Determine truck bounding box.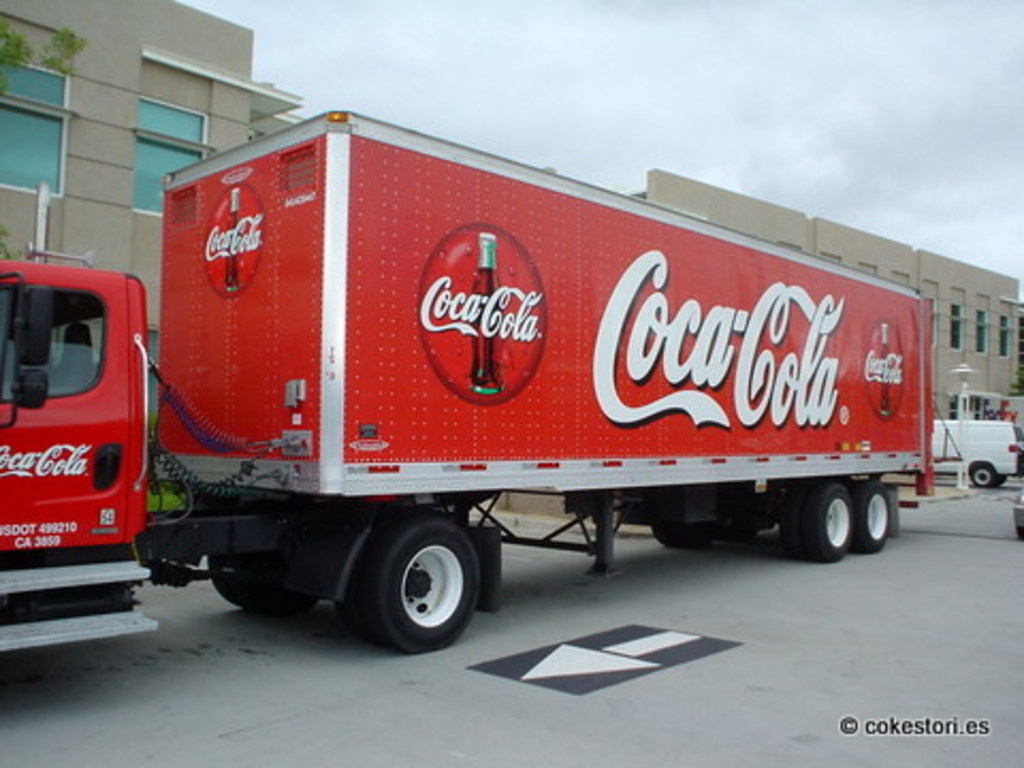
Determined: <bbox>73, 100, 964, 655</bbox>.
